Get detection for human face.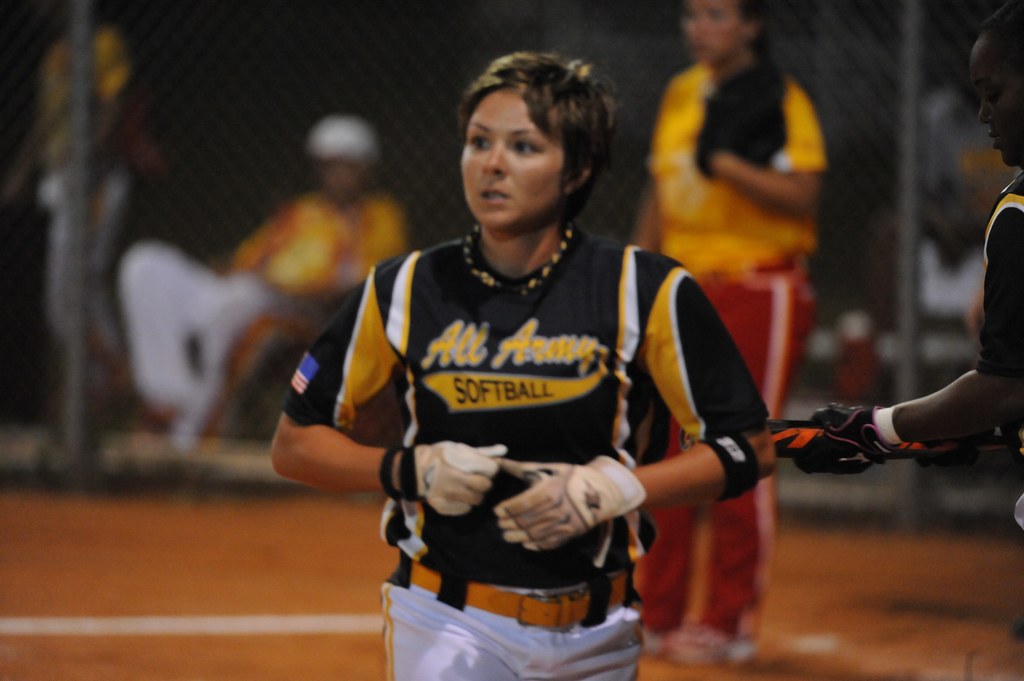
Detection: l=683, t=0, r=740, b=63.
